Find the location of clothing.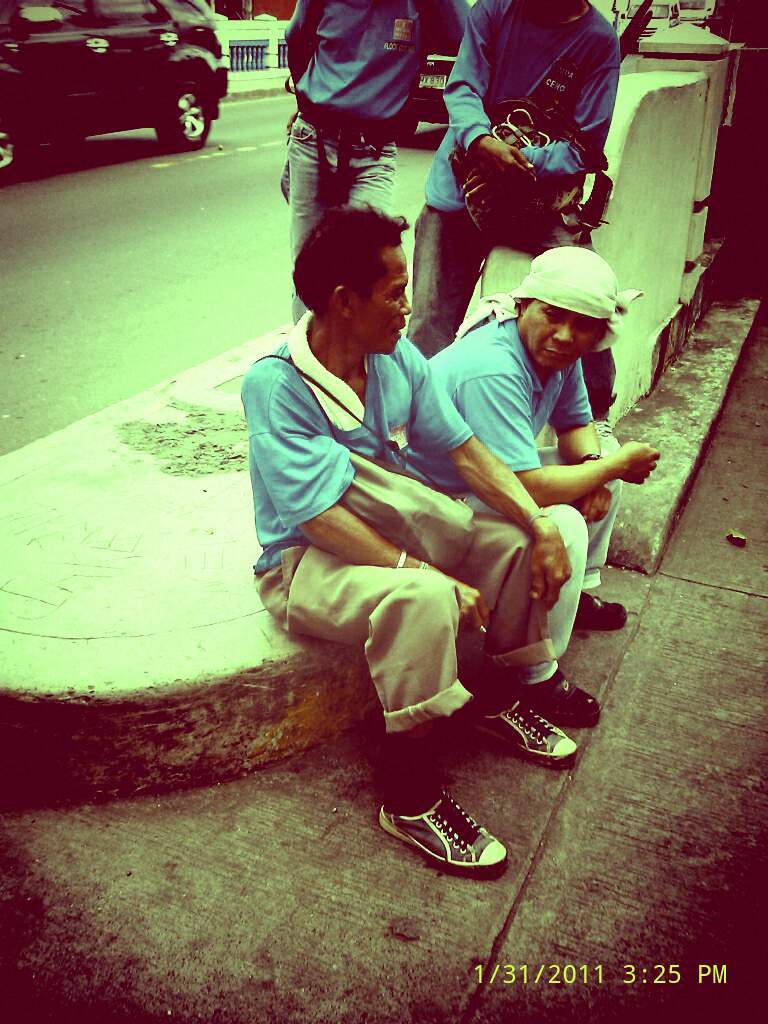
Location: crop(426, 0, 623, 207).
